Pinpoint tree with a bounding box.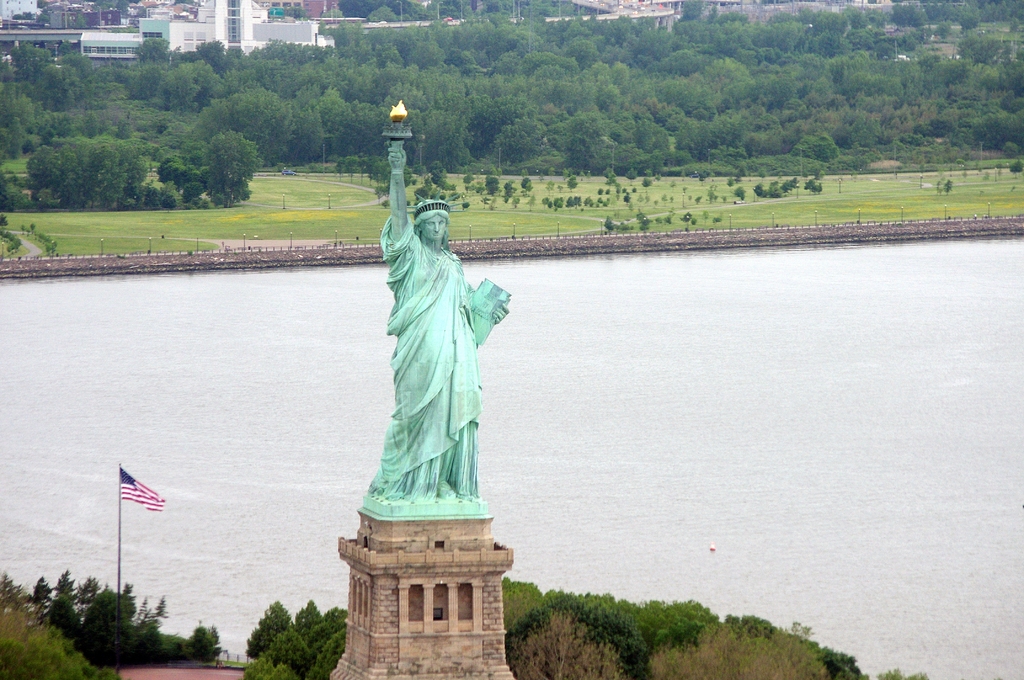
1005 159 1023 174.
